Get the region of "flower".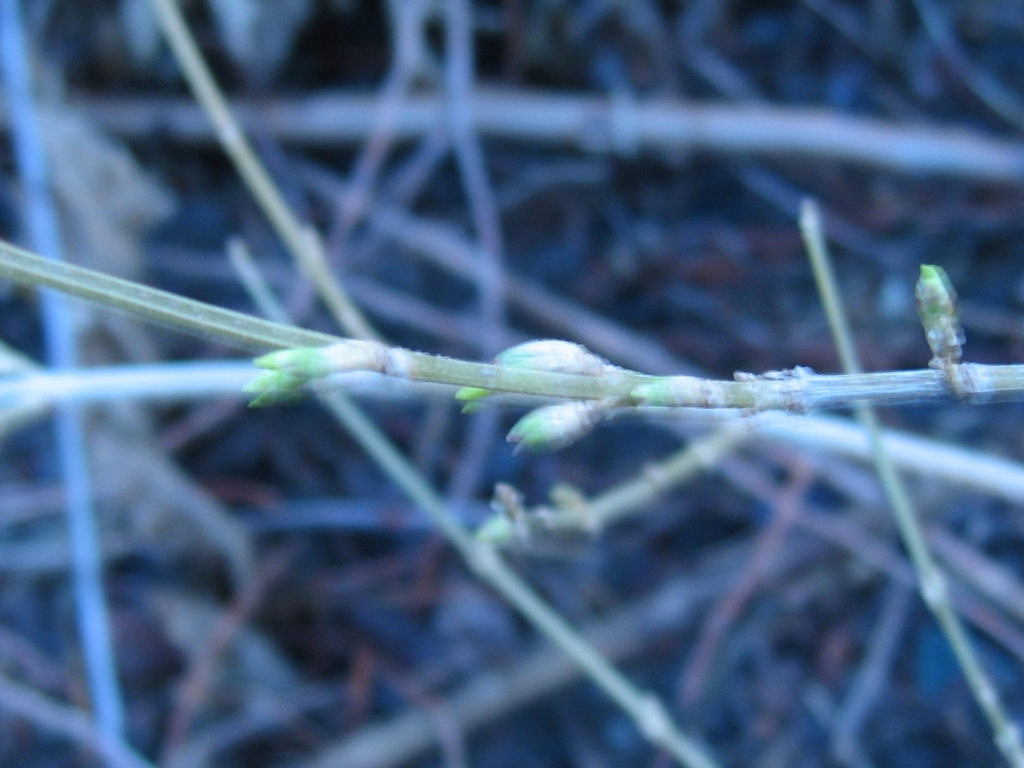
[498, 397, 621, 457].
